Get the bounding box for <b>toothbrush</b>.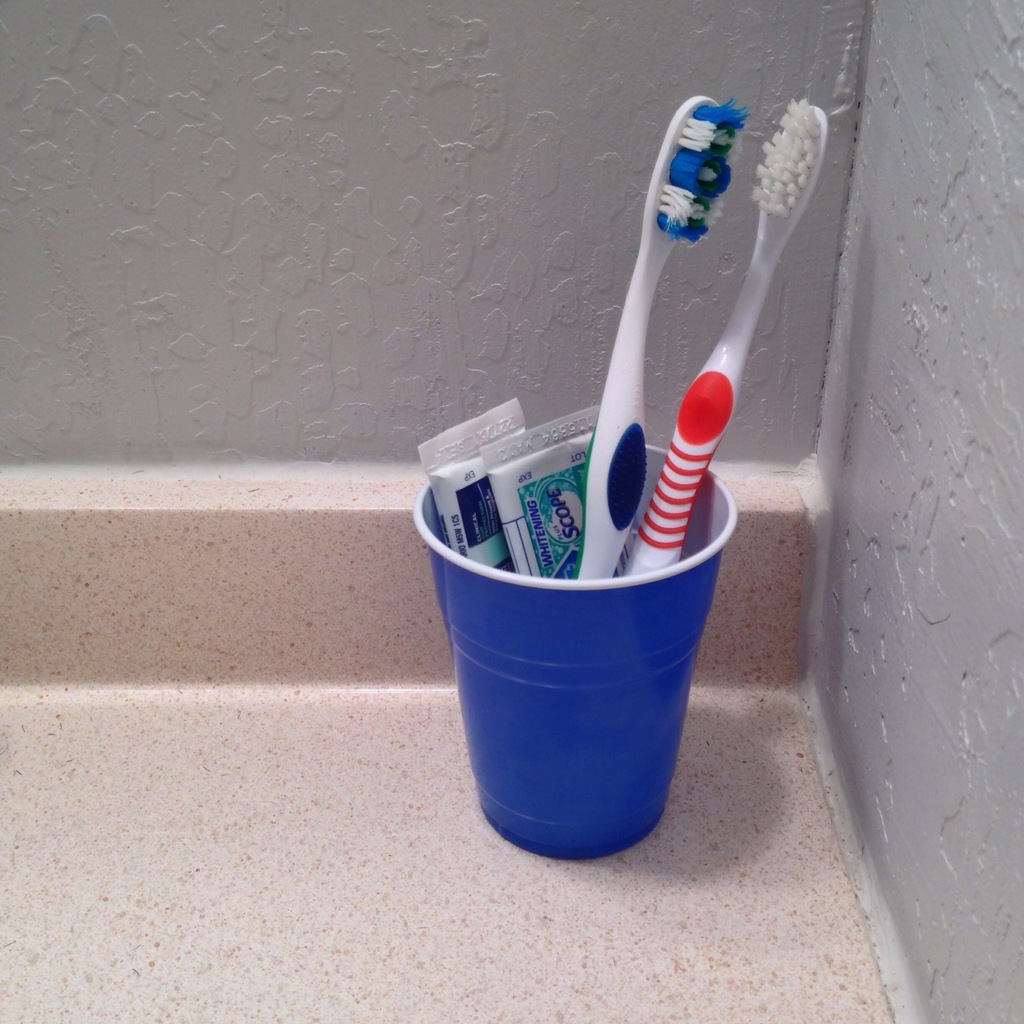
628:102:828:573.
